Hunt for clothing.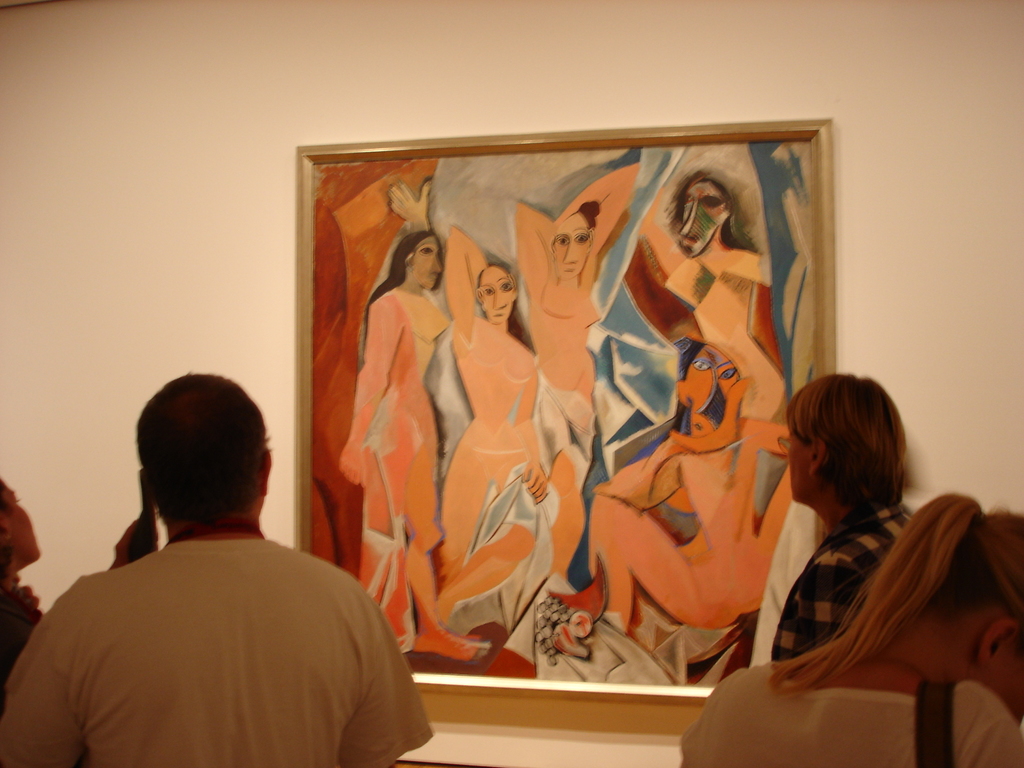
Hunted down at <bbox>778, 500, 925, 655</bbox>.
